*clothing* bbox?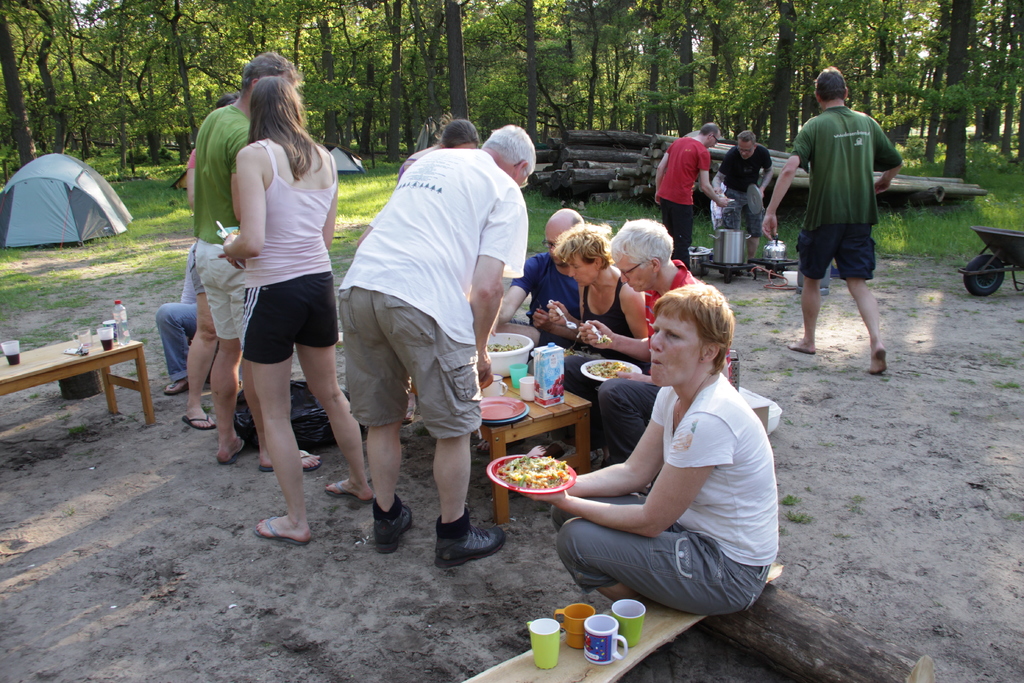
region(334, 144, 528, 344)
